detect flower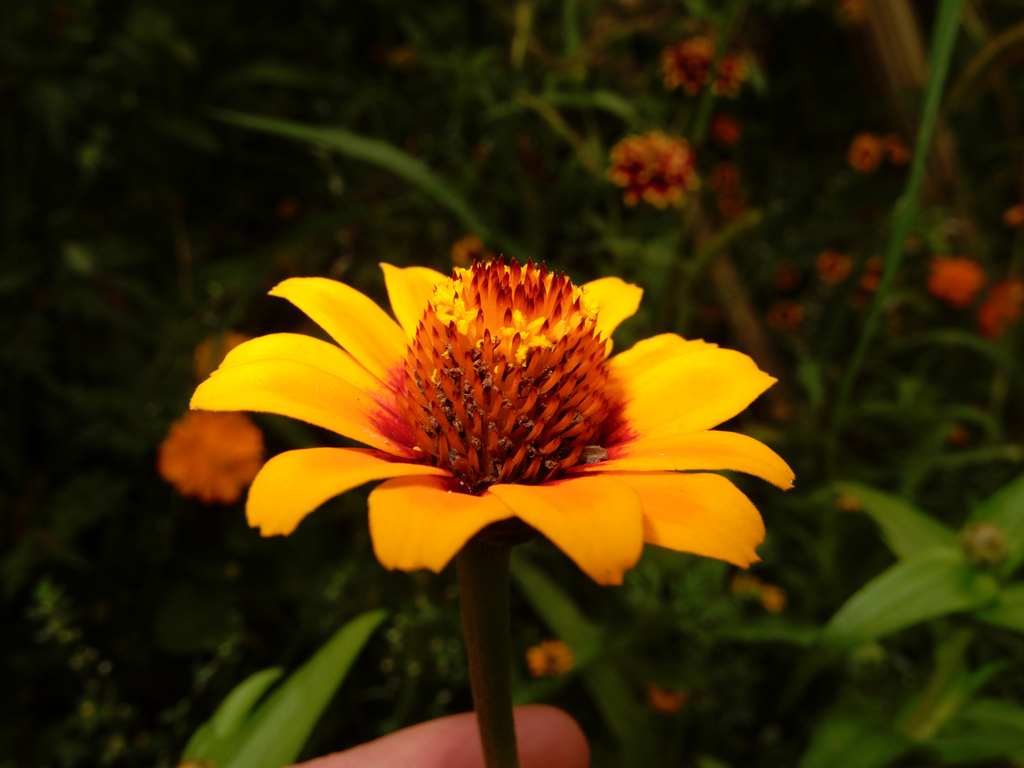
<region>882, 134, 911, 175</region>
